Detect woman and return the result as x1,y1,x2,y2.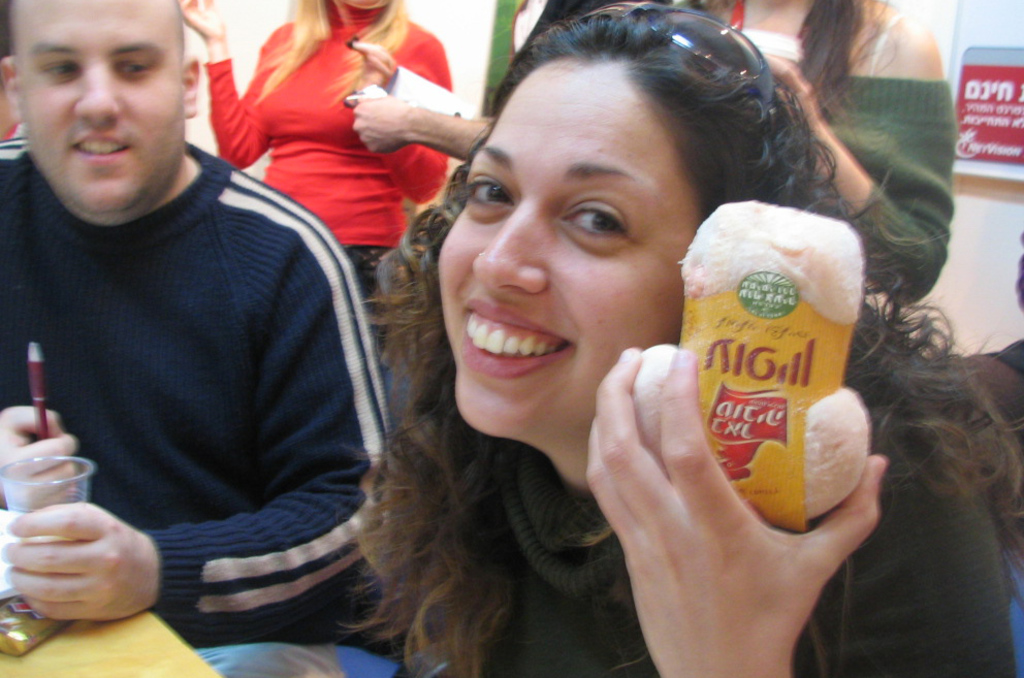
178,0,455,312.
